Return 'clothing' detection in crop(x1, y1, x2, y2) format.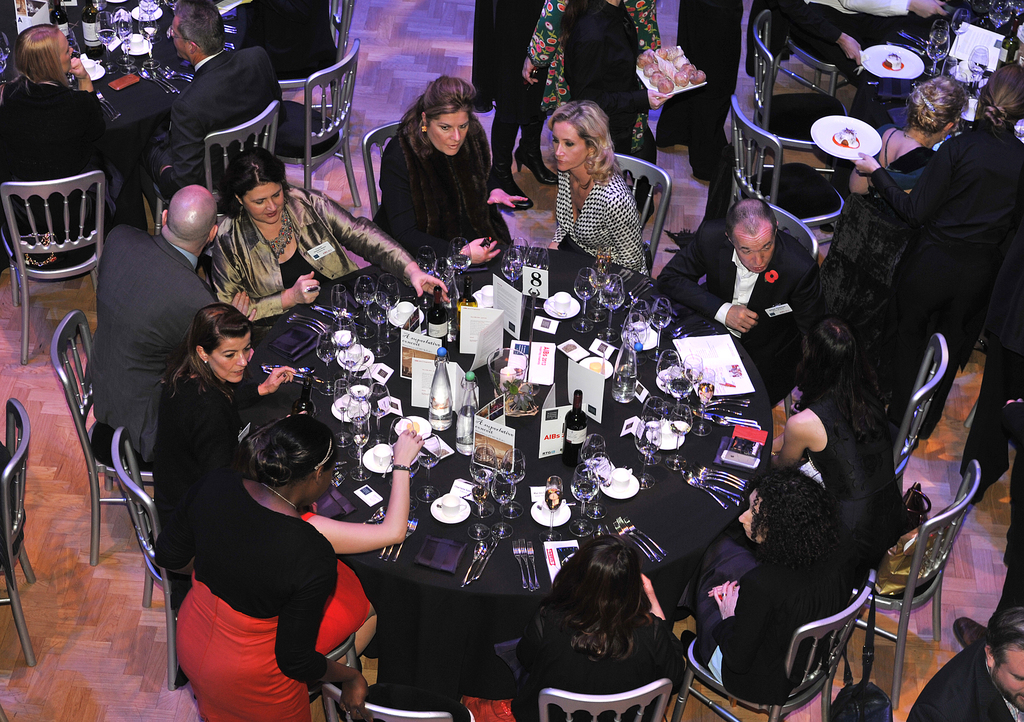
crop(472, 0, 544, 174).
